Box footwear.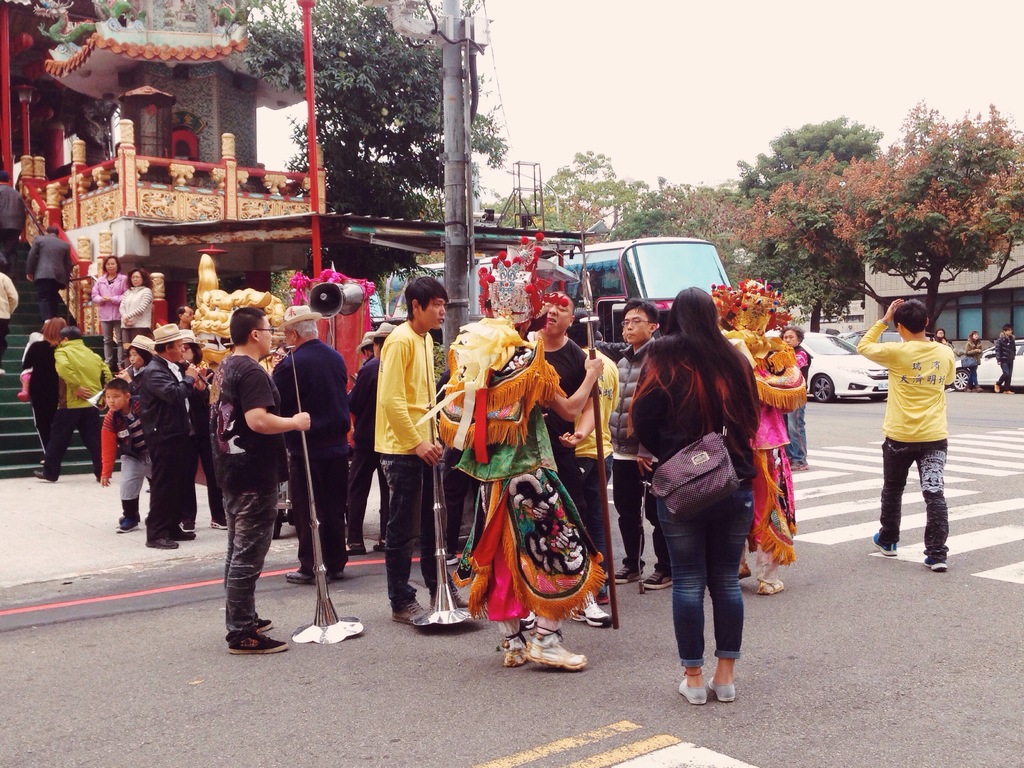
pyautogui.locateOnScreen(144, 527, 194, 550).
